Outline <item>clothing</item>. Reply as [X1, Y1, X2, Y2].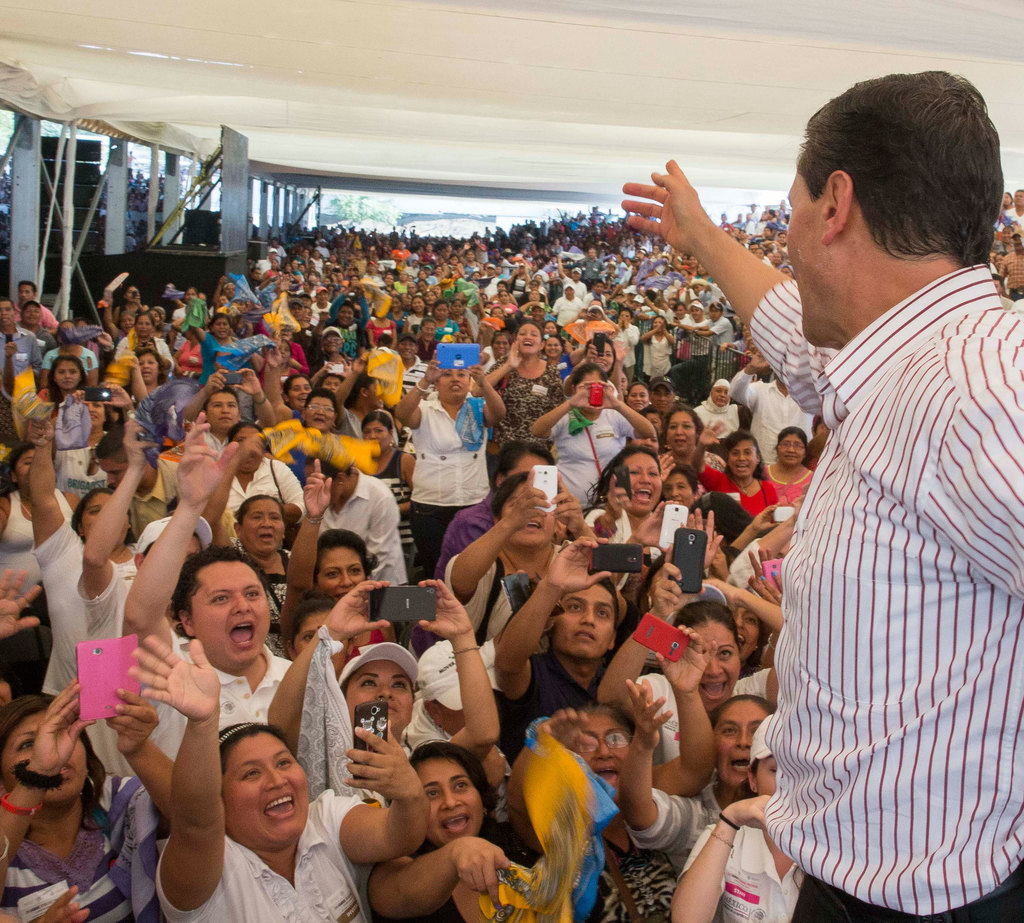
[309, 243, 332, 257].
